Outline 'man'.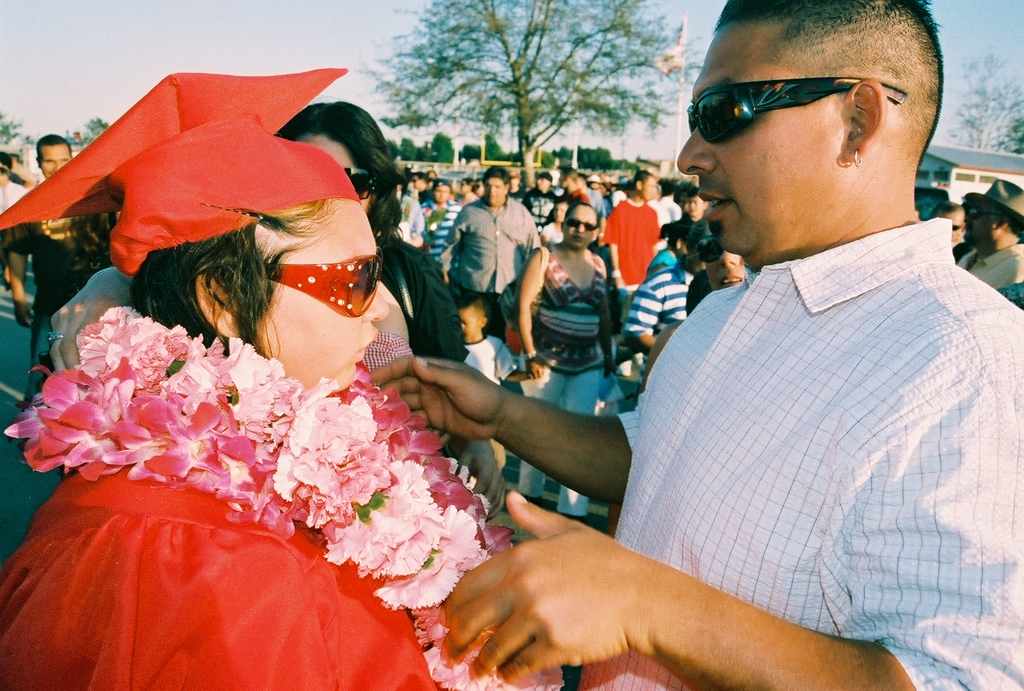
Outline: x1=593 y1=167 x2=662 y2=330.
